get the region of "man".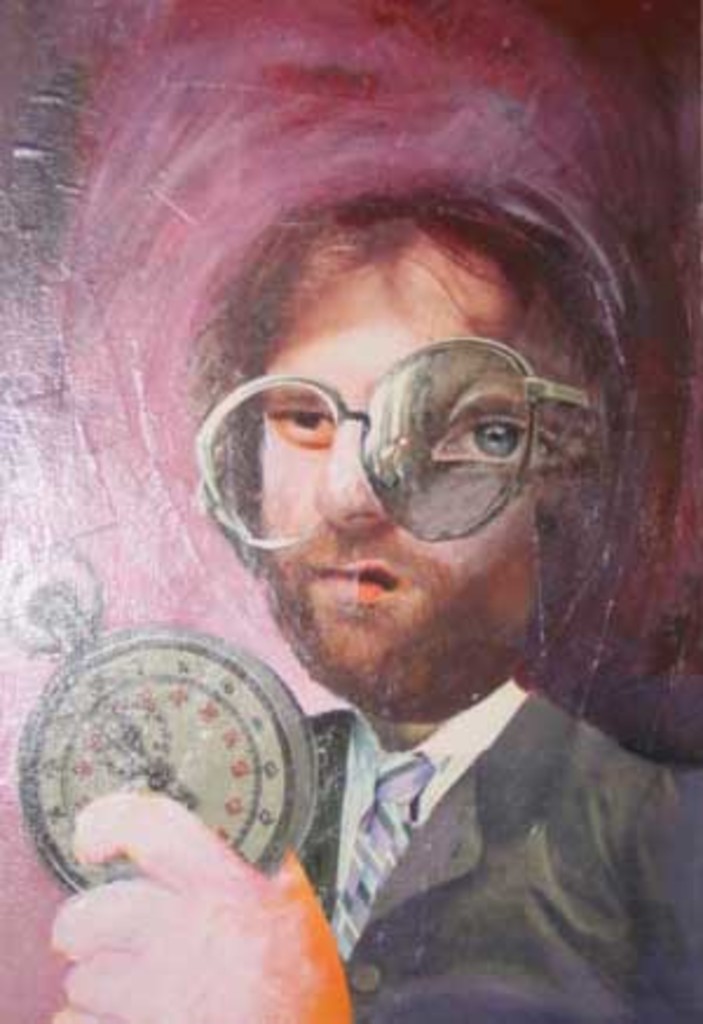
{"x1": 49, "y1": 192, "x2": 701, "y2": 1022}.
